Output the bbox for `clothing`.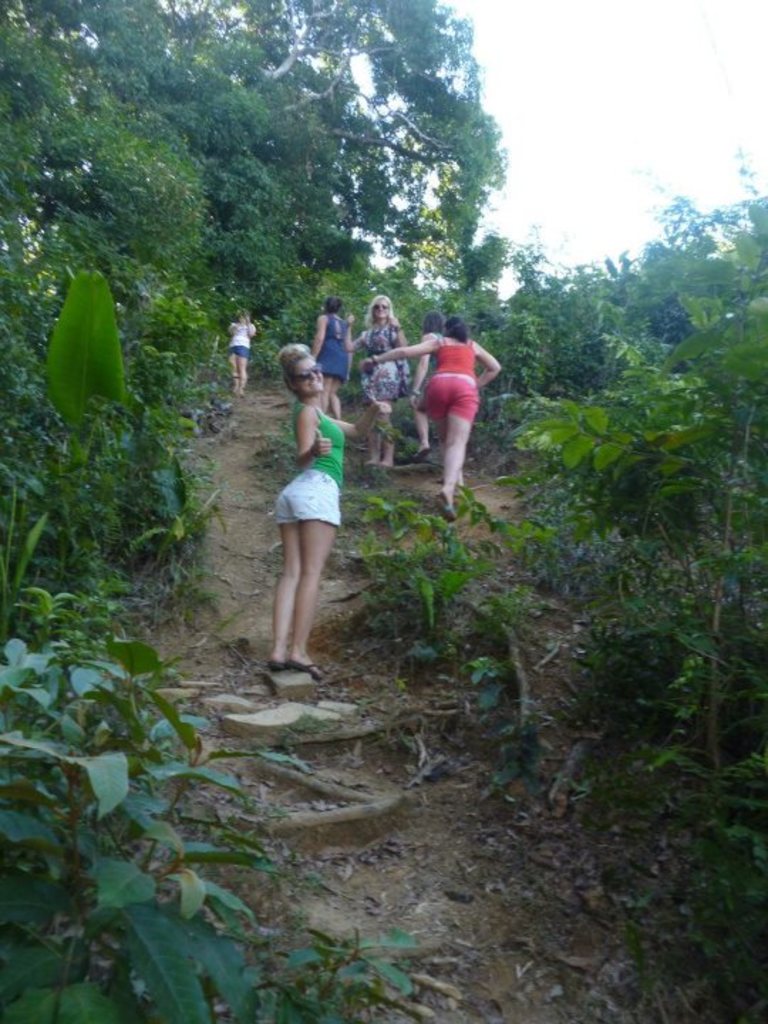
x1=277 y1=405 x2=347 y2=528.
